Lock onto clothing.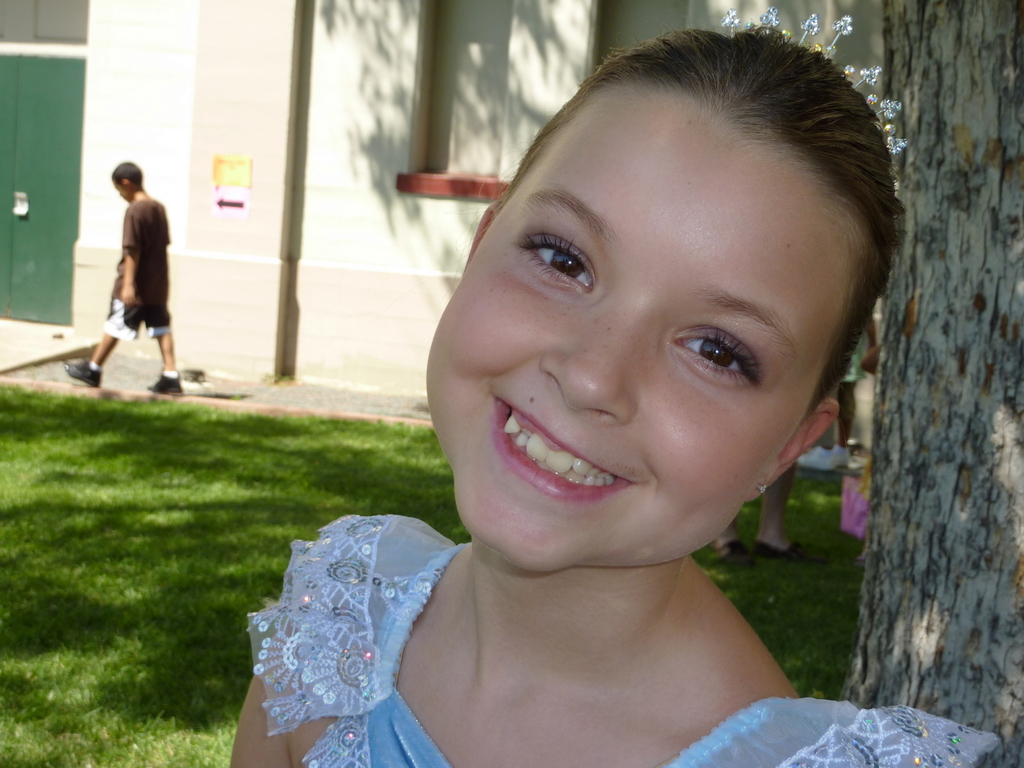
Locked: BBox(825, 349, 866, 445).
